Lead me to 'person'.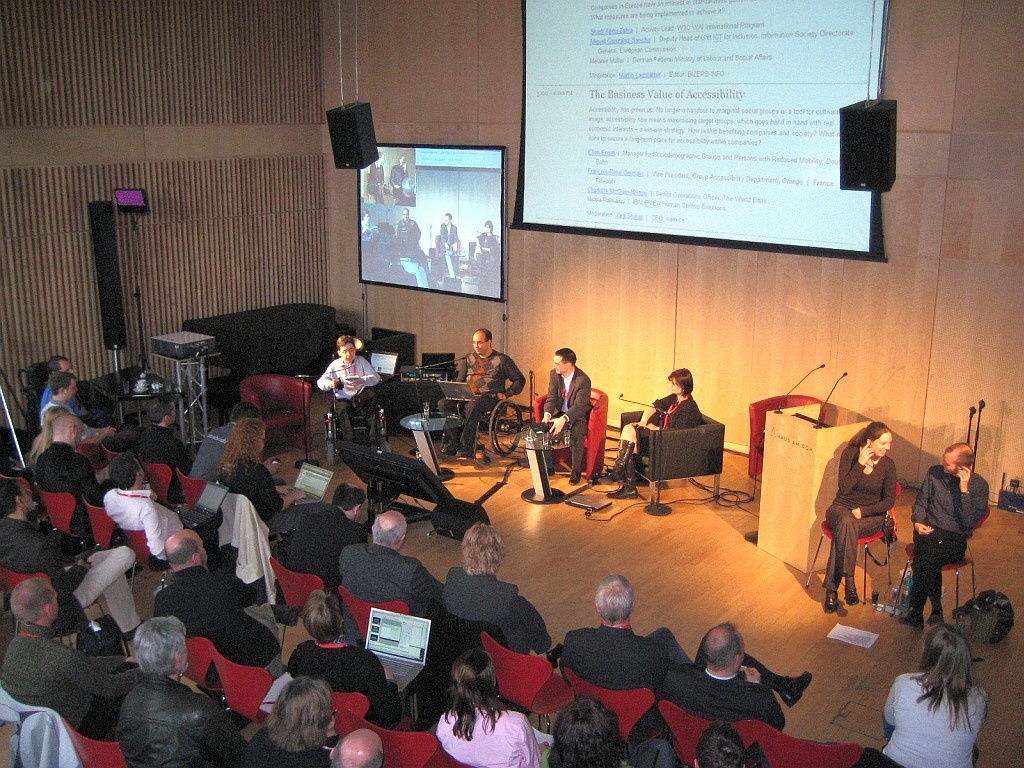
Lead to 538,344,591,483.
